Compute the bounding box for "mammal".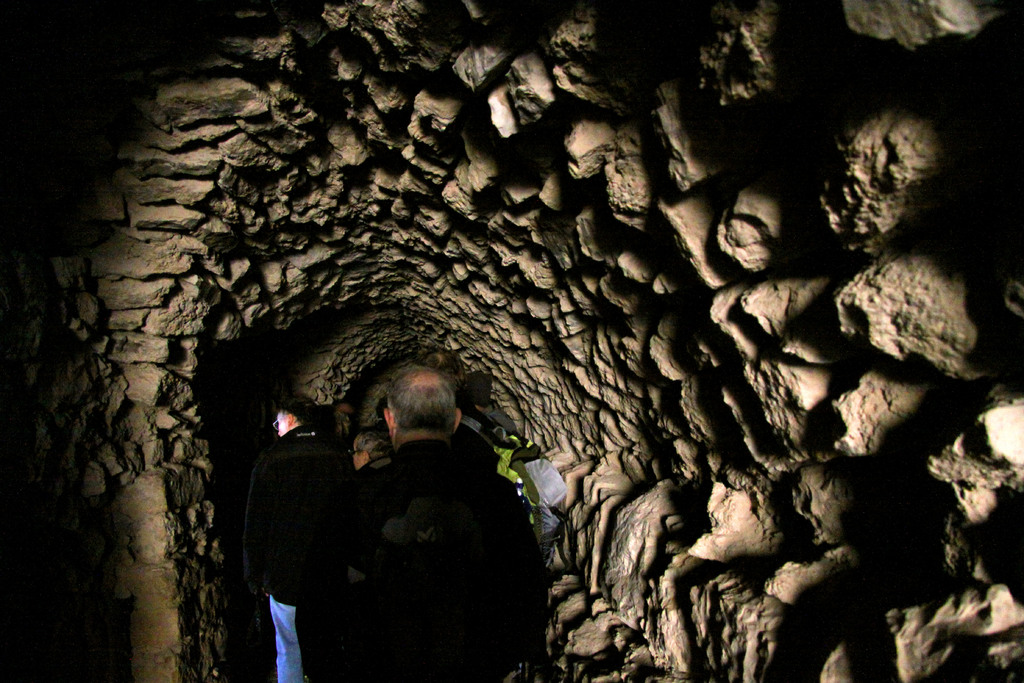
bbox=(266, 366, 554, 672).
